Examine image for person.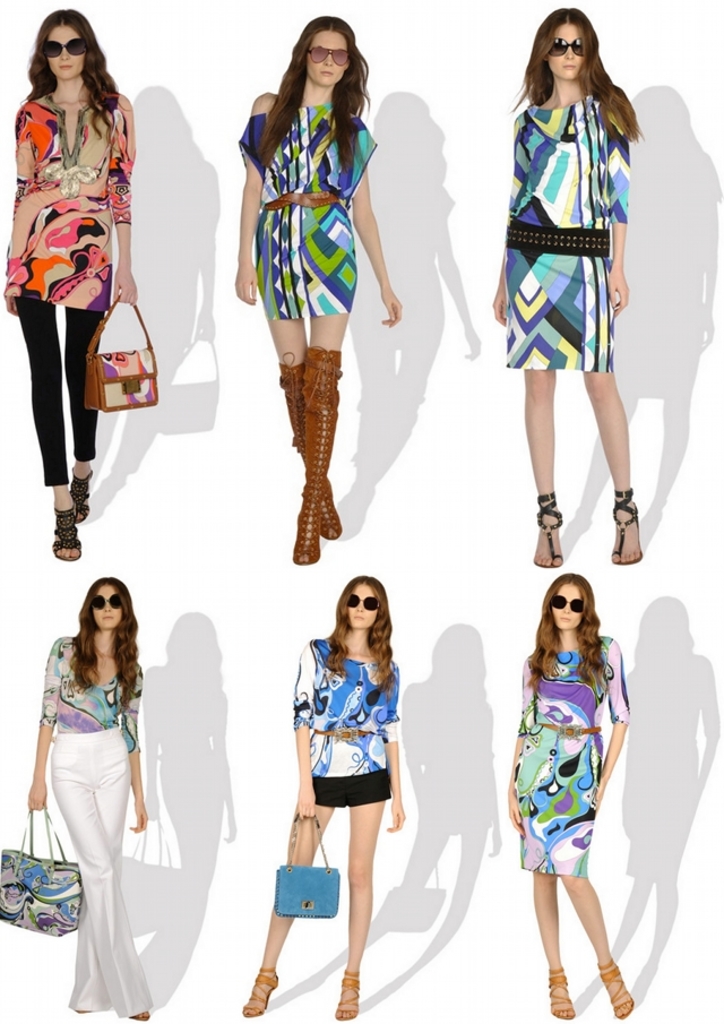
Examination result: (left=484, top=8, right=660, bottom=586).
